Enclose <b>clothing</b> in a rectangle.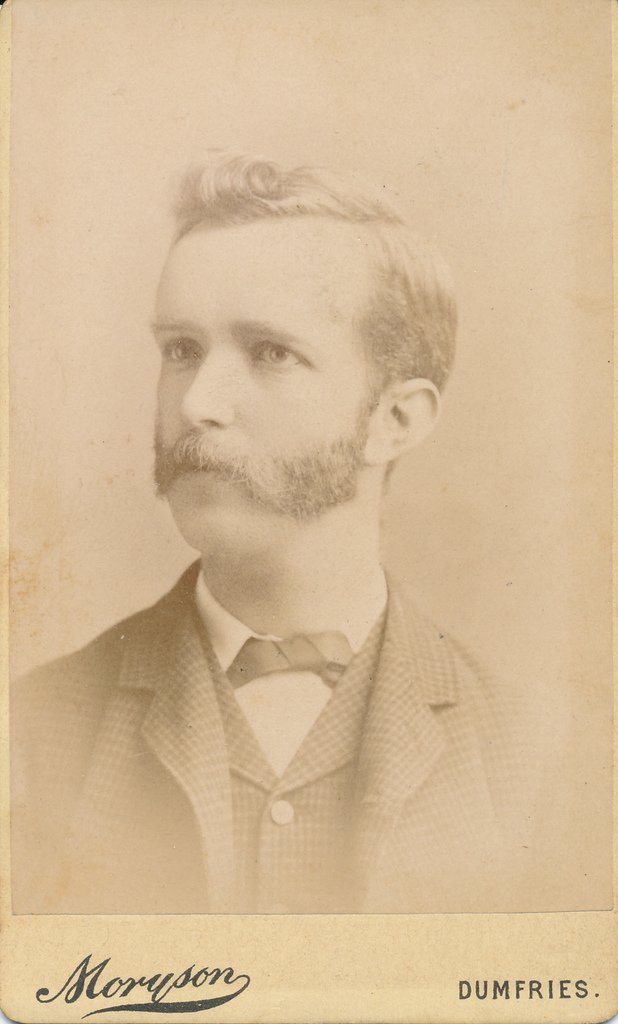
bbox=[43, 575, 510, 900].
